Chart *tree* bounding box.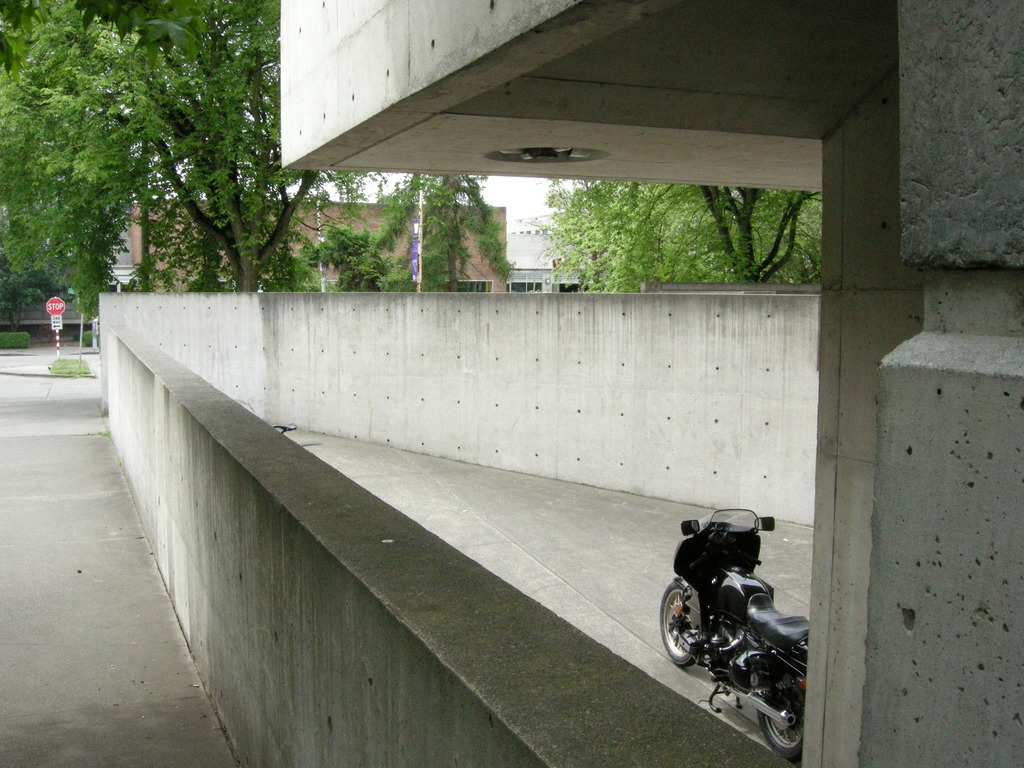
Charted: crop(408, 172, 511, 289).
